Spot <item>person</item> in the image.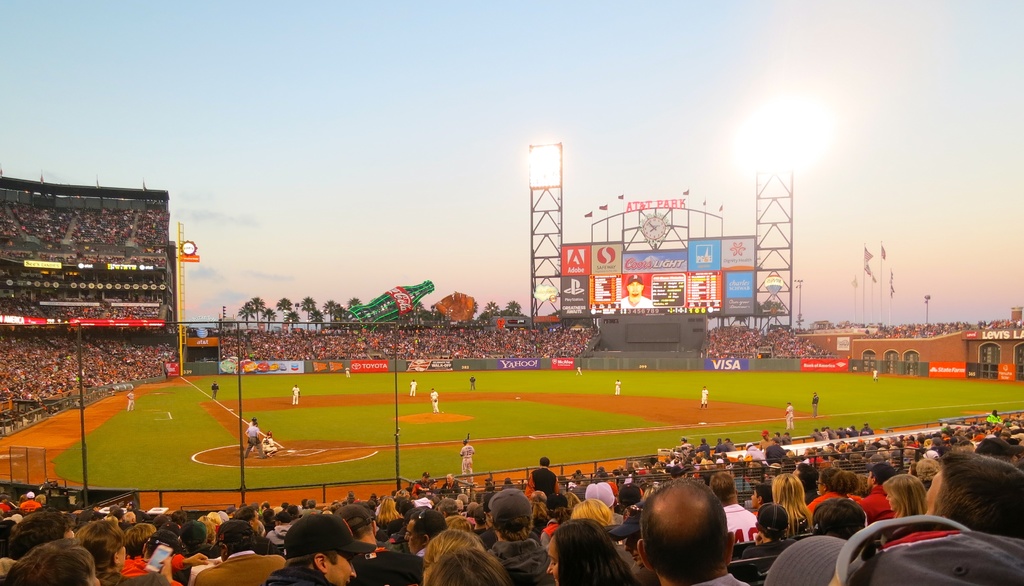
<item>person</item> found at (615, 379, 621, 395).
